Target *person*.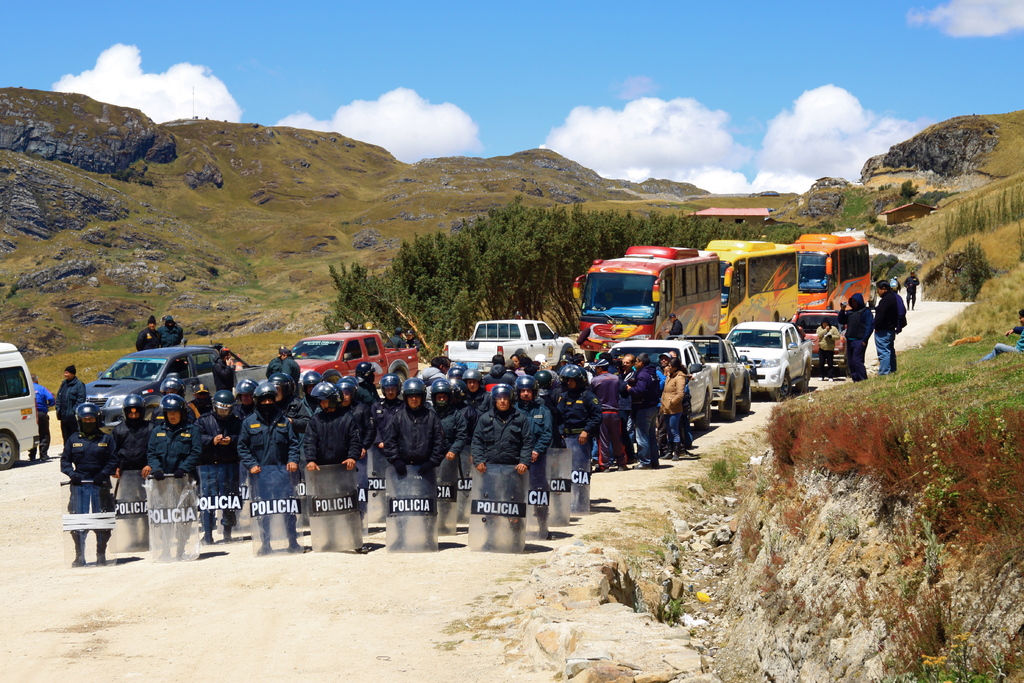
Target region: select_region(237, 382, 305, 554).
